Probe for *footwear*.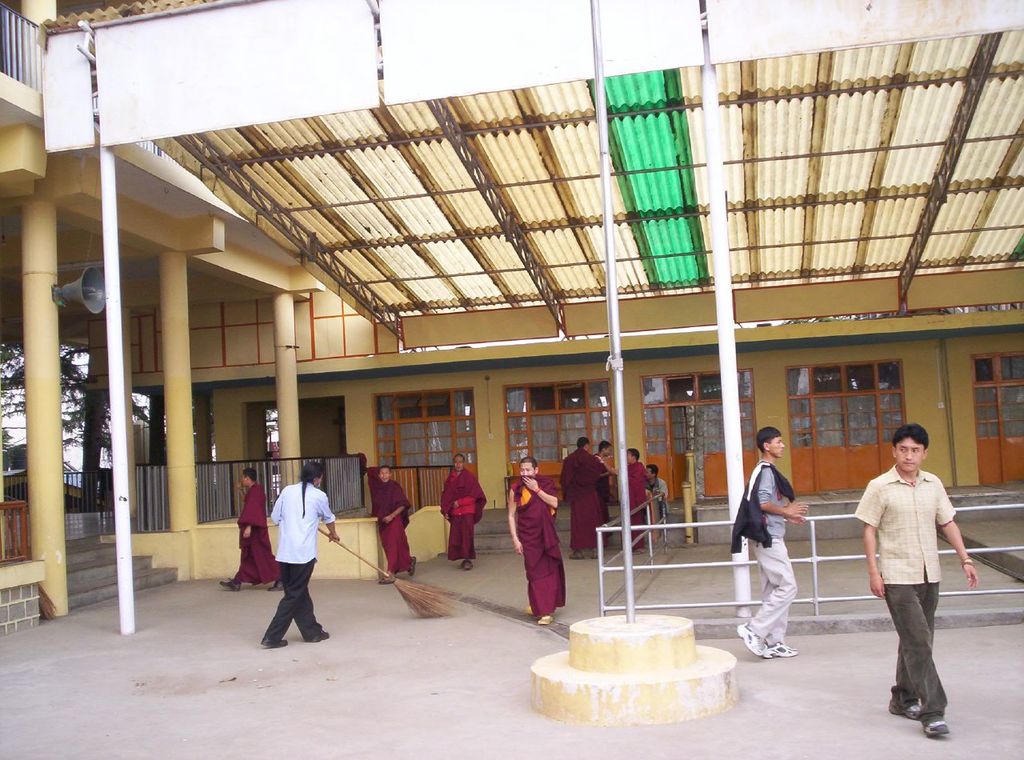
Probe result: crop(526, 602, 534, 612).
